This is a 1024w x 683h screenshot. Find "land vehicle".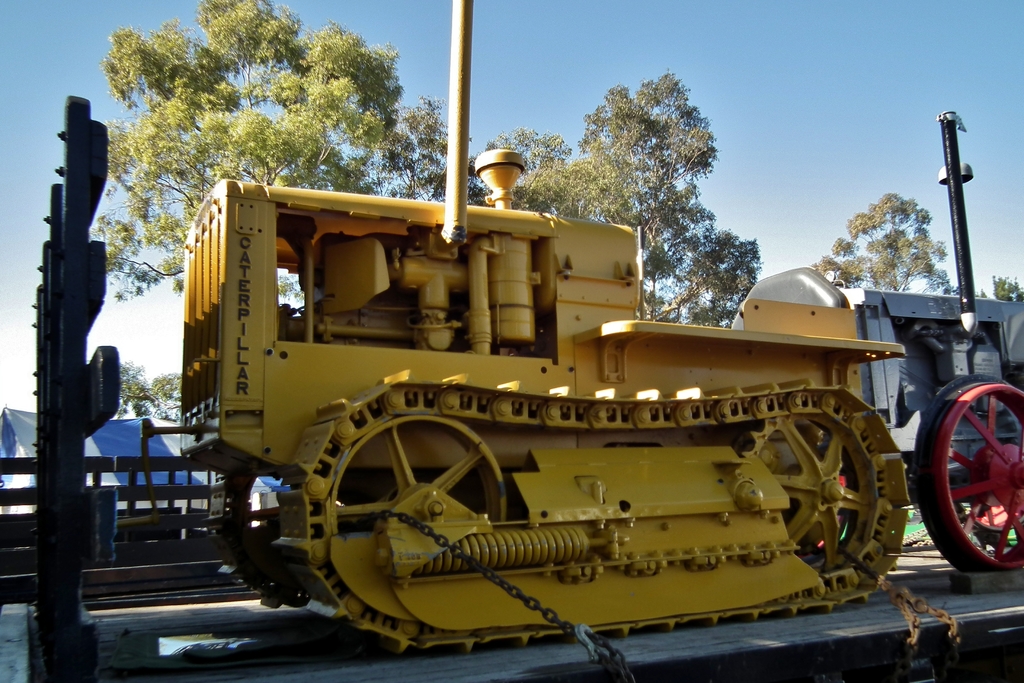
Bounding box: rect(87, 187, 1023, 645).
